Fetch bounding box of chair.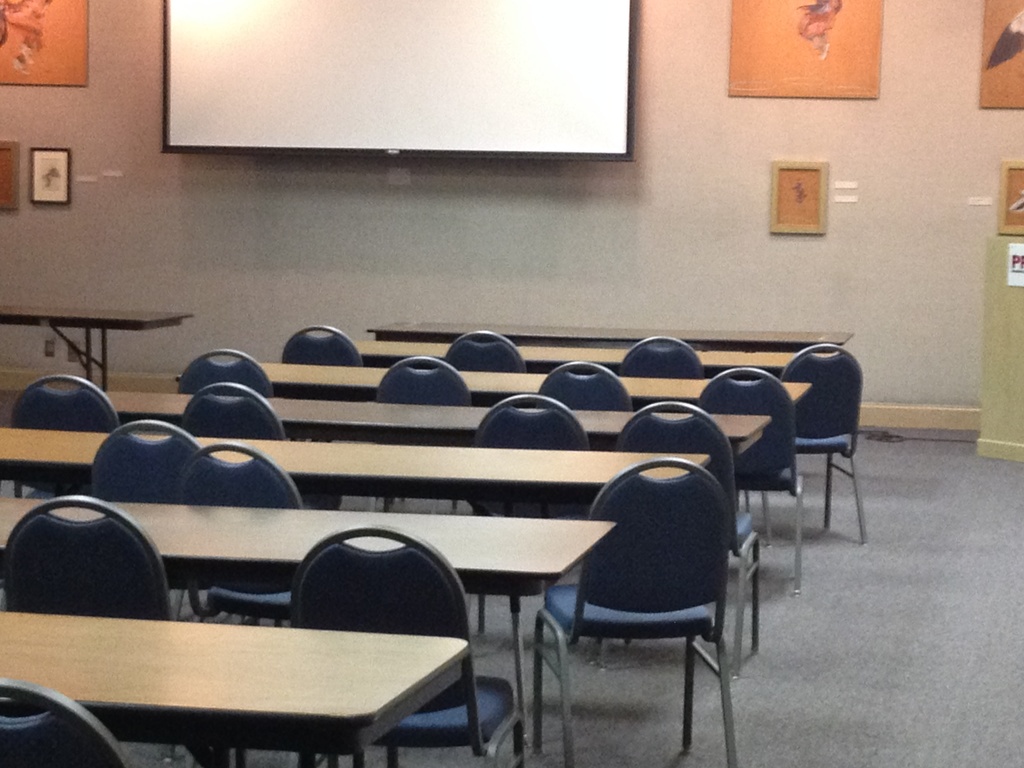
Bbox: locate(694, 366, 805, 600).
